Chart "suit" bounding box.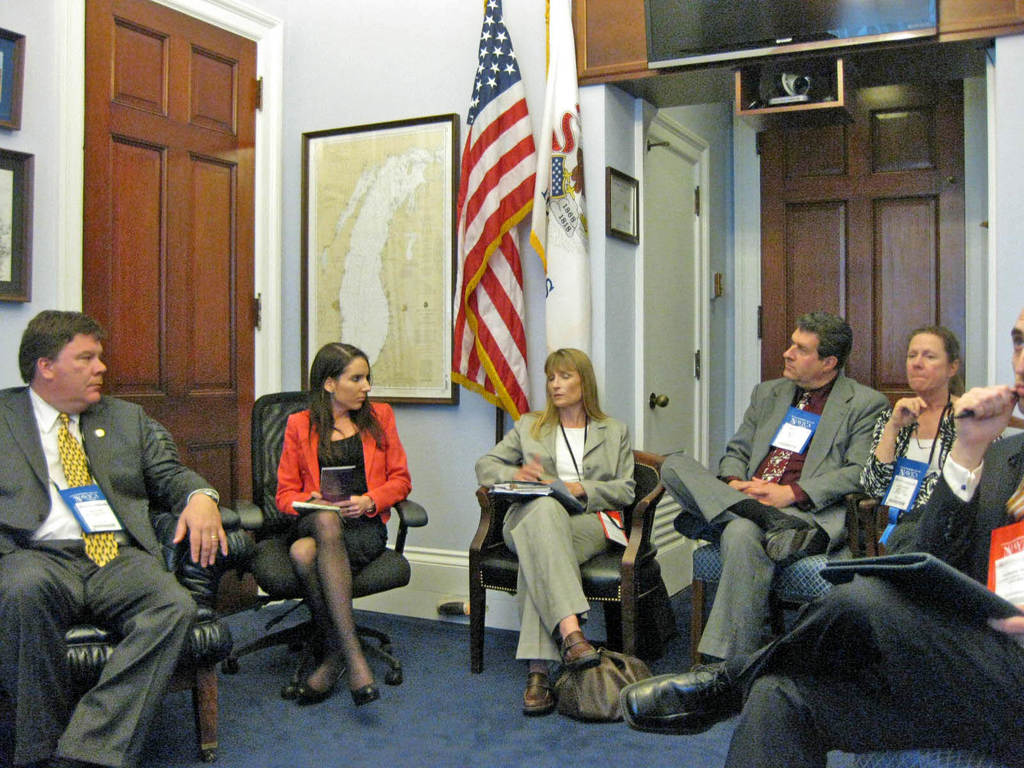
Charted: 273 399 413 576.
